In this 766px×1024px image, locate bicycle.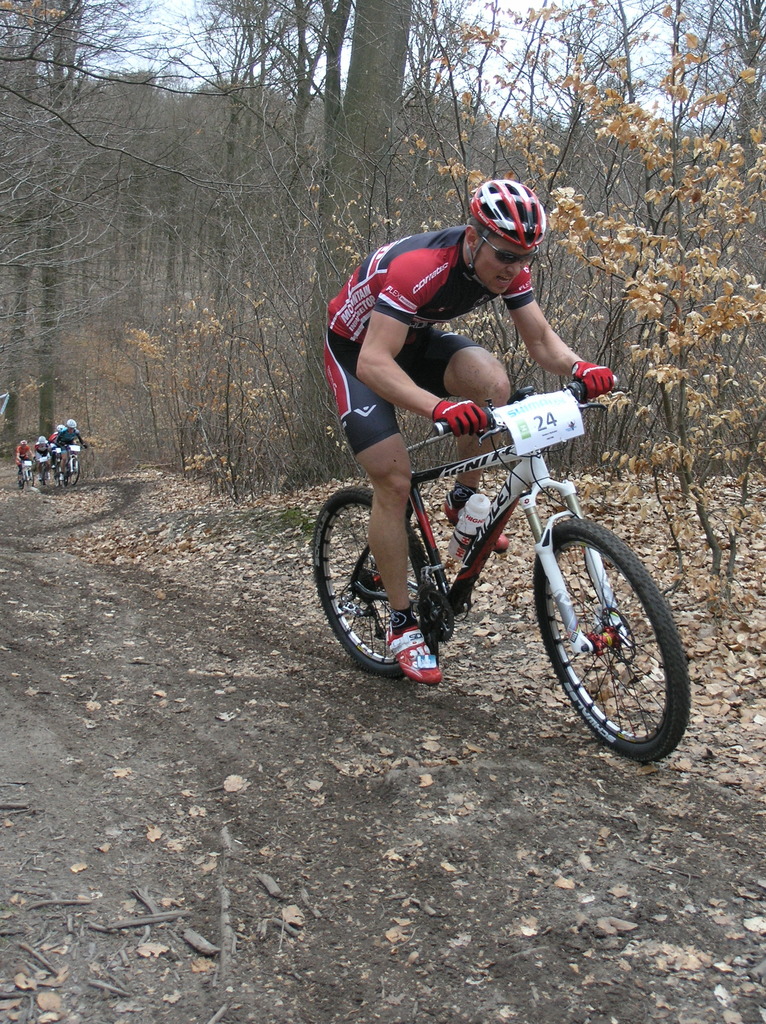
Bounding box: bbox=(312, 369, 698, 767).
